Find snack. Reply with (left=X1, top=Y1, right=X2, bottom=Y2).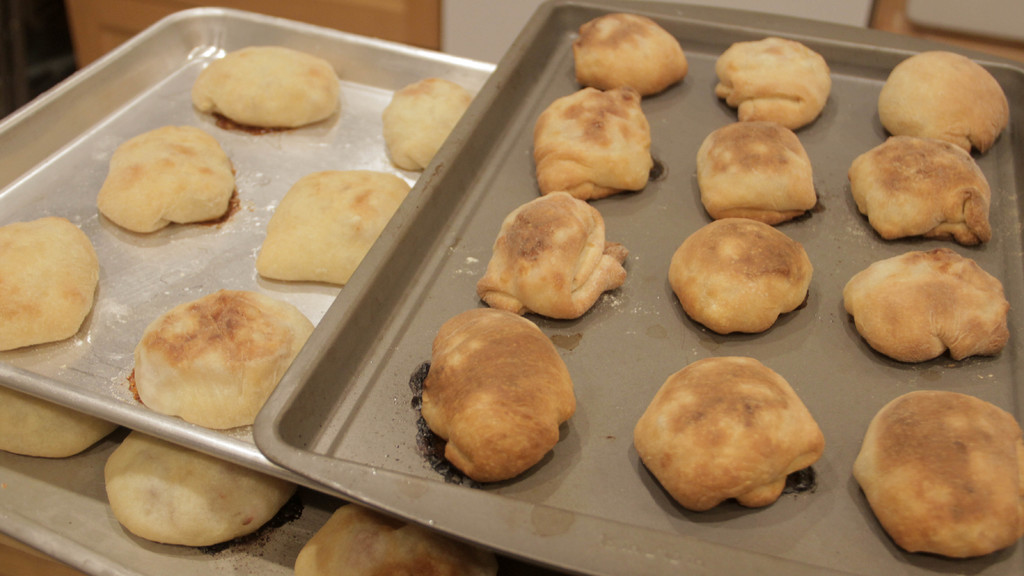
(left=844, top=249, right=1014, bottom=365).
